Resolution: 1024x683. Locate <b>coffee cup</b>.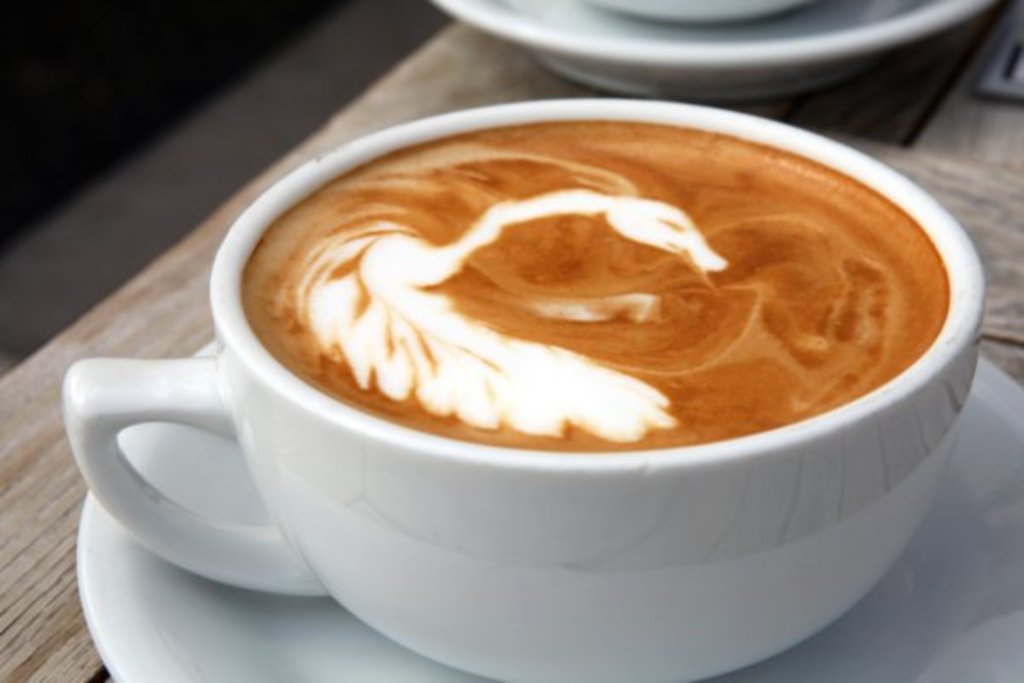
crop(58, 96, 986, 681).
